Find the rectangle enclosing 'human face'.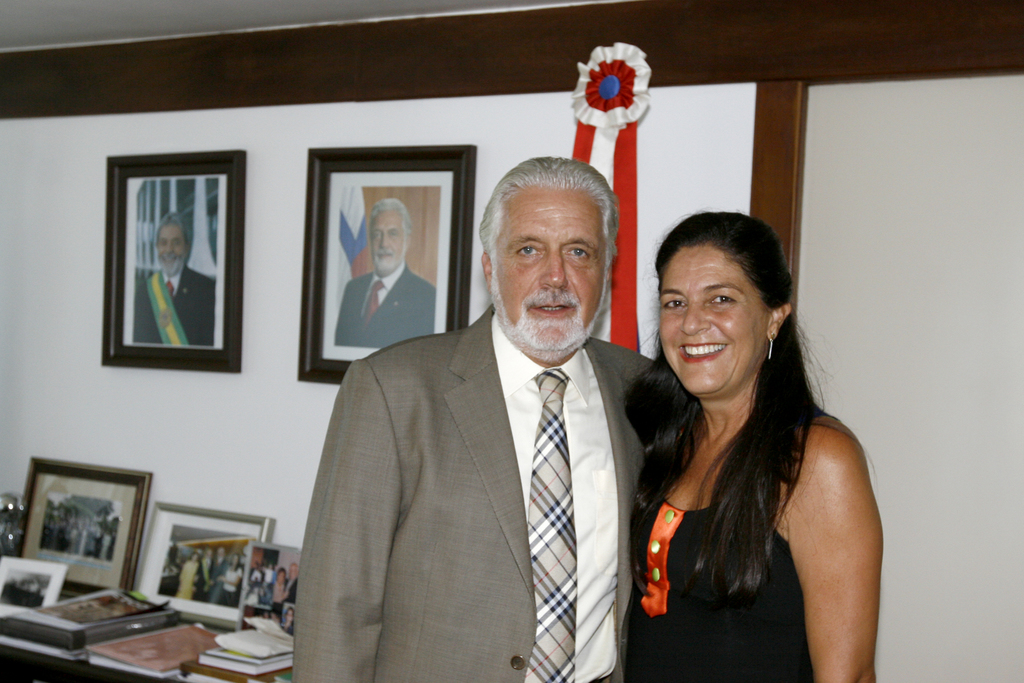
(370, 210, 404, 273).
